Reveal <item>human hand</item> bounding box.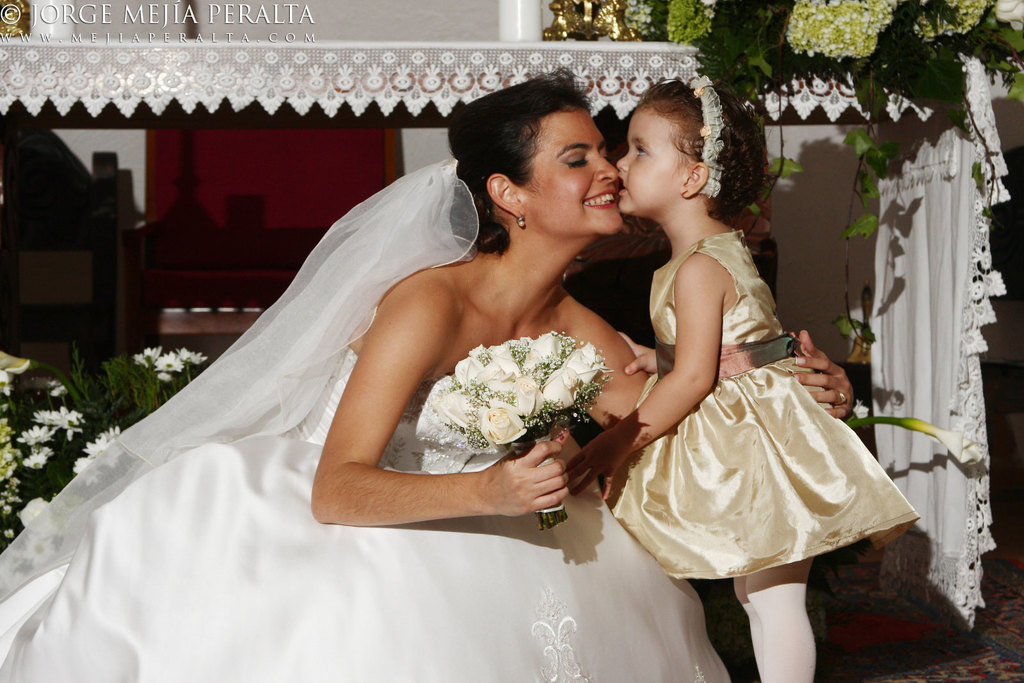
Revealed: {"x1": 616, "y1": 333, "x2": 657, "y2": 377}.
